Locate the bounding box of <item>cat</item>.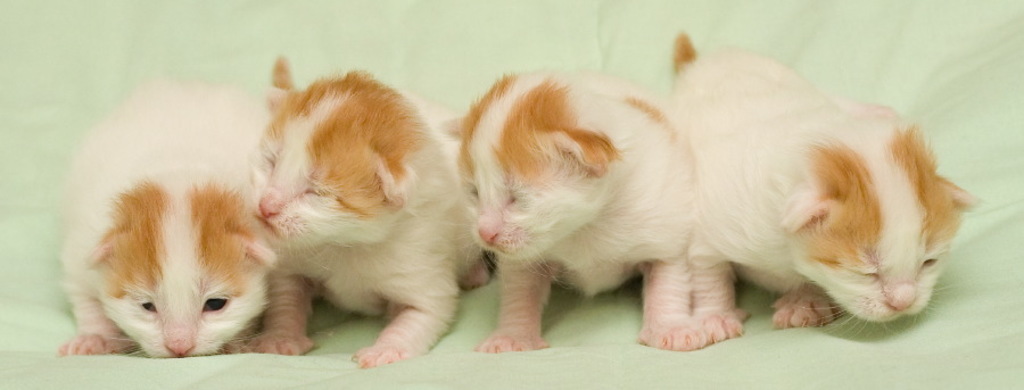
Bounding box: 248:55:460:368.
